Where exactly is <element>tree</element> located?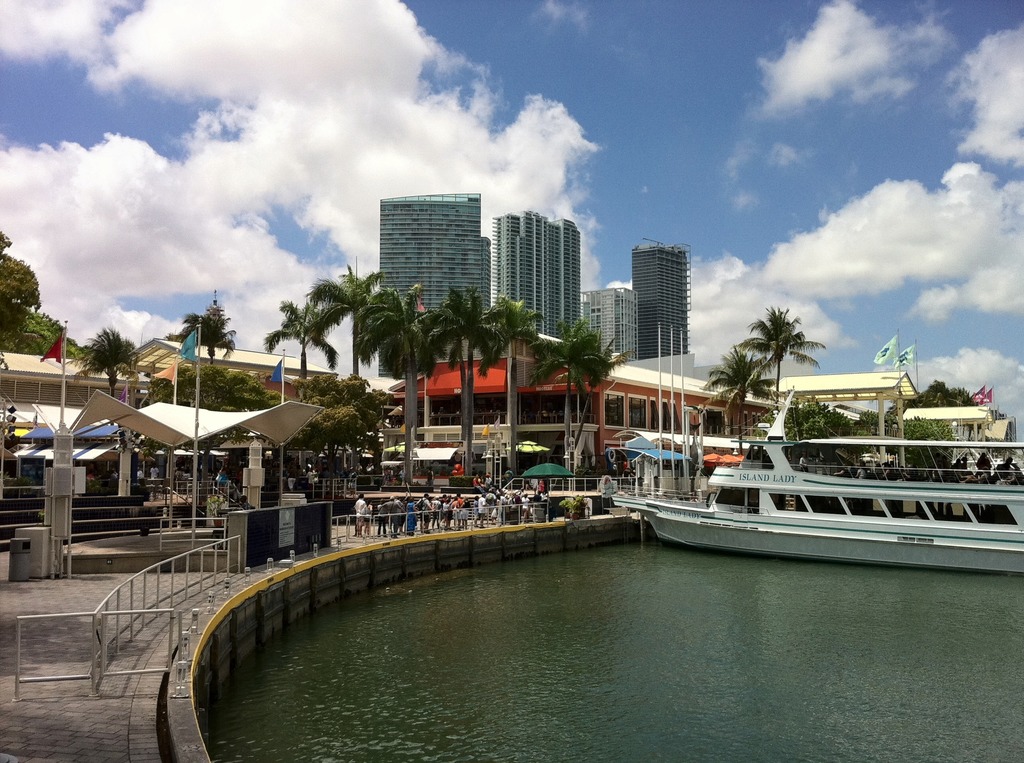
Its bounding box is box=[0, 233, 35, 337].
